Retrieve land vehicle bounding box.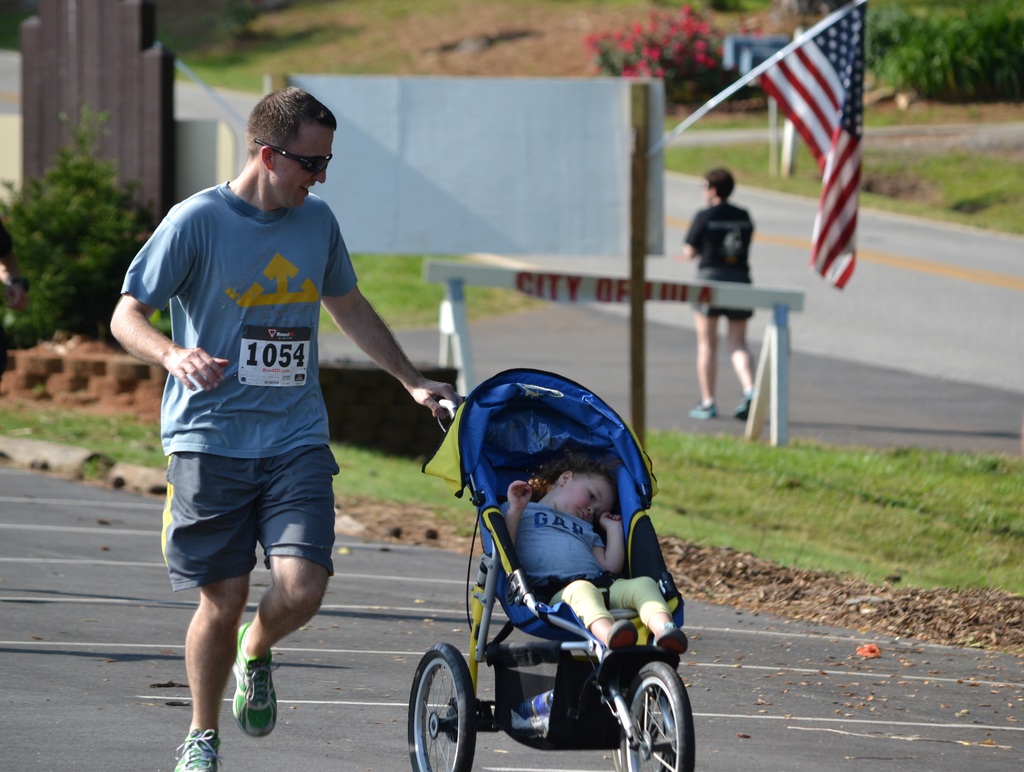
Bounding box: select_region(374, 419, 682, 771).
